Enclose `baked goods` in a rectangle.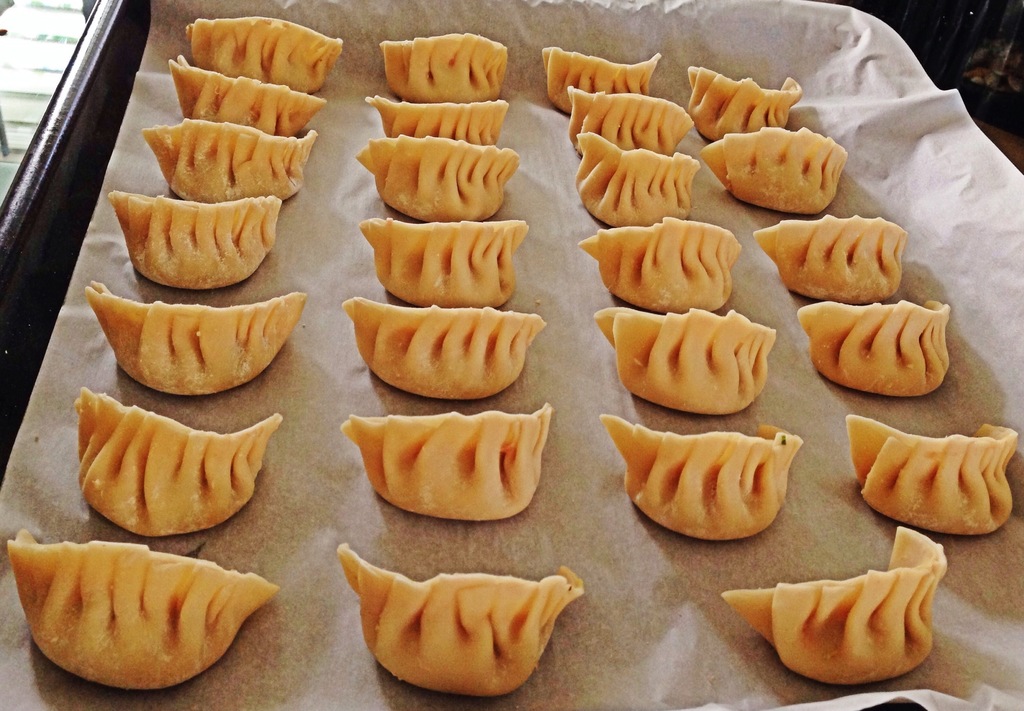
<box>139,119,320,208</box>.
